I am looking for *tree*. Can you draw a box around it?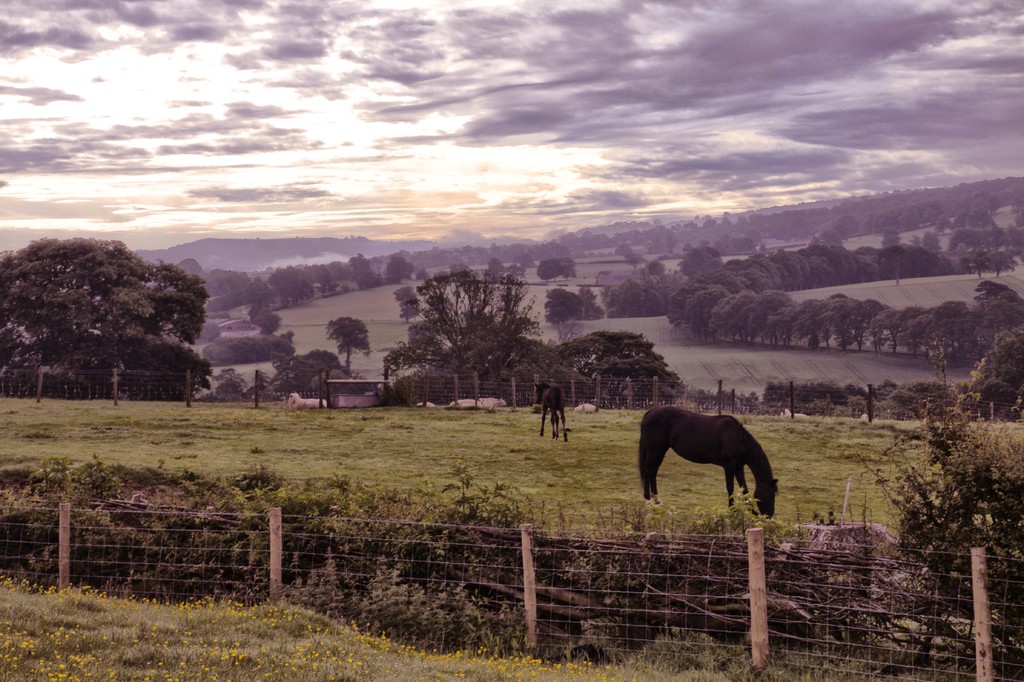
Sure, the bounding box is locate(542, 289, 589, 344).
